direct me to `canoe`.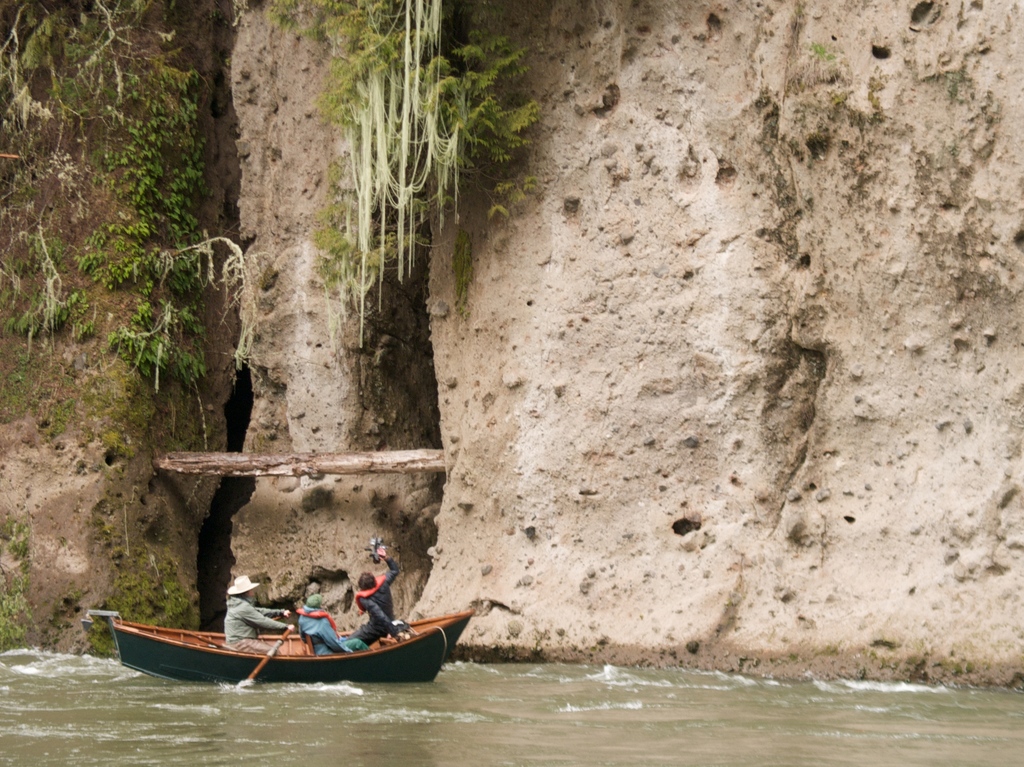
Direction: {"left": 99, "top": 570, "right": 460, "bottom": 698}.
